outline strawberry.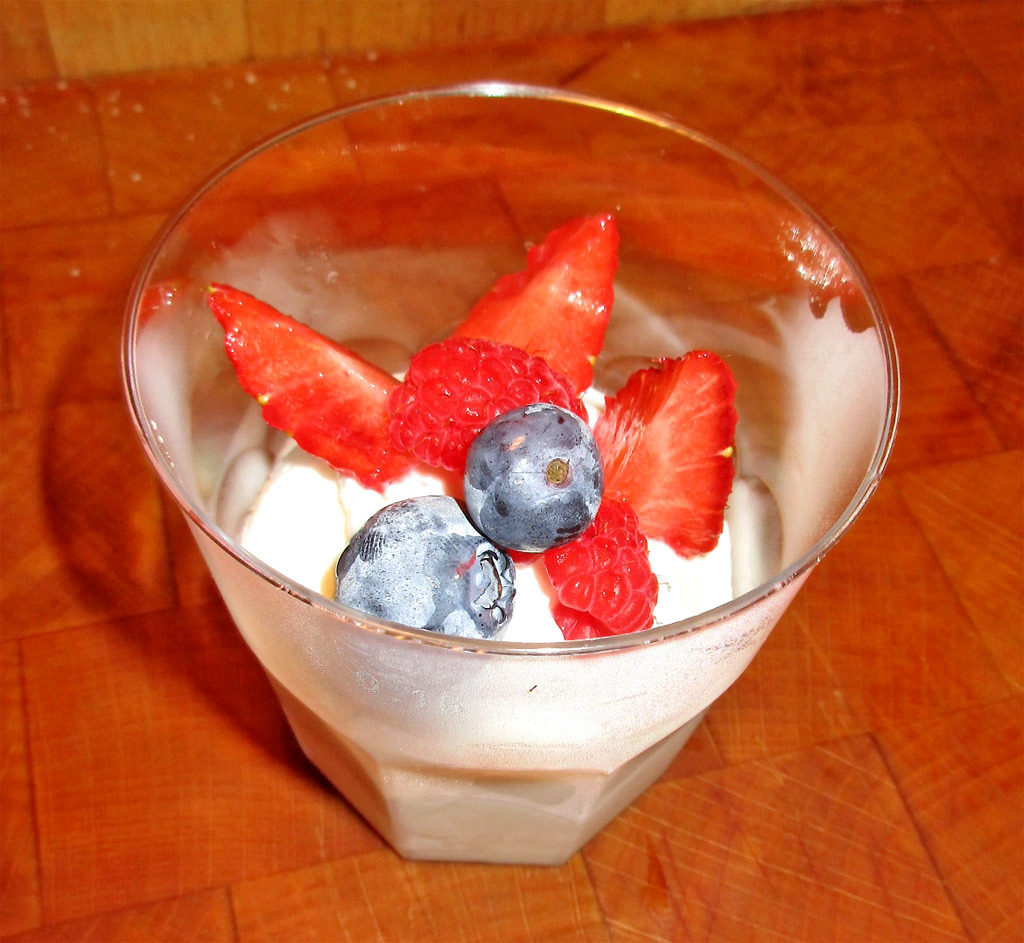
Outline: 457 214 611 393.
